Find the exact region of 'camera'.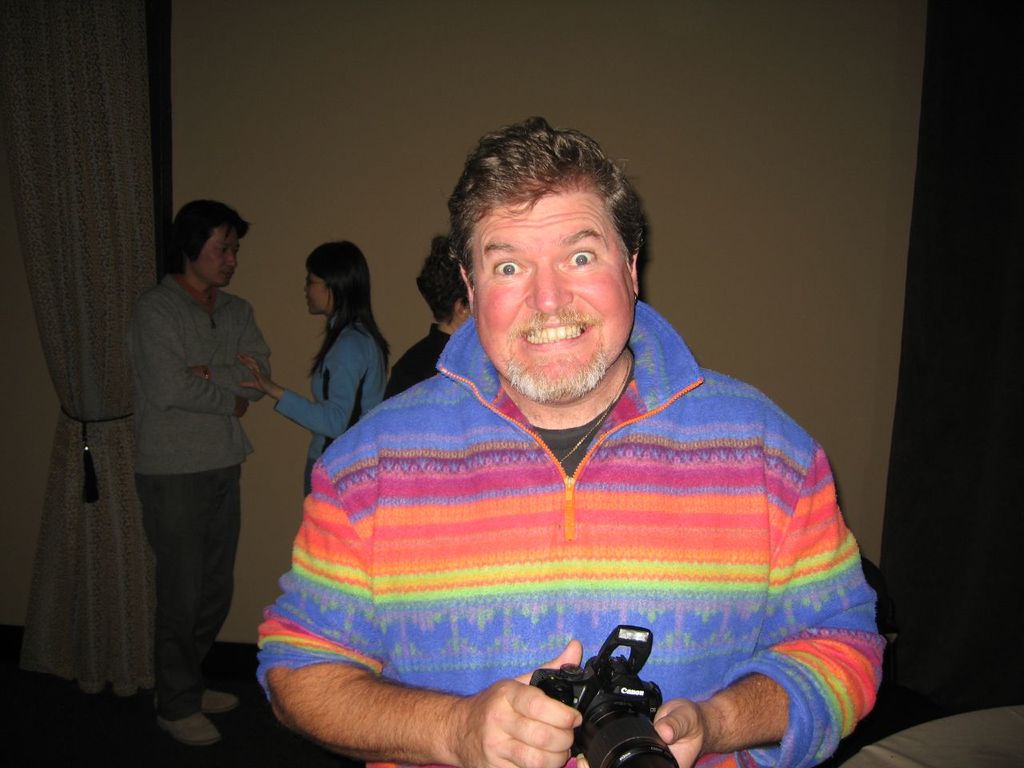
Exact region: bbox=(530, 622, 686, 767).
